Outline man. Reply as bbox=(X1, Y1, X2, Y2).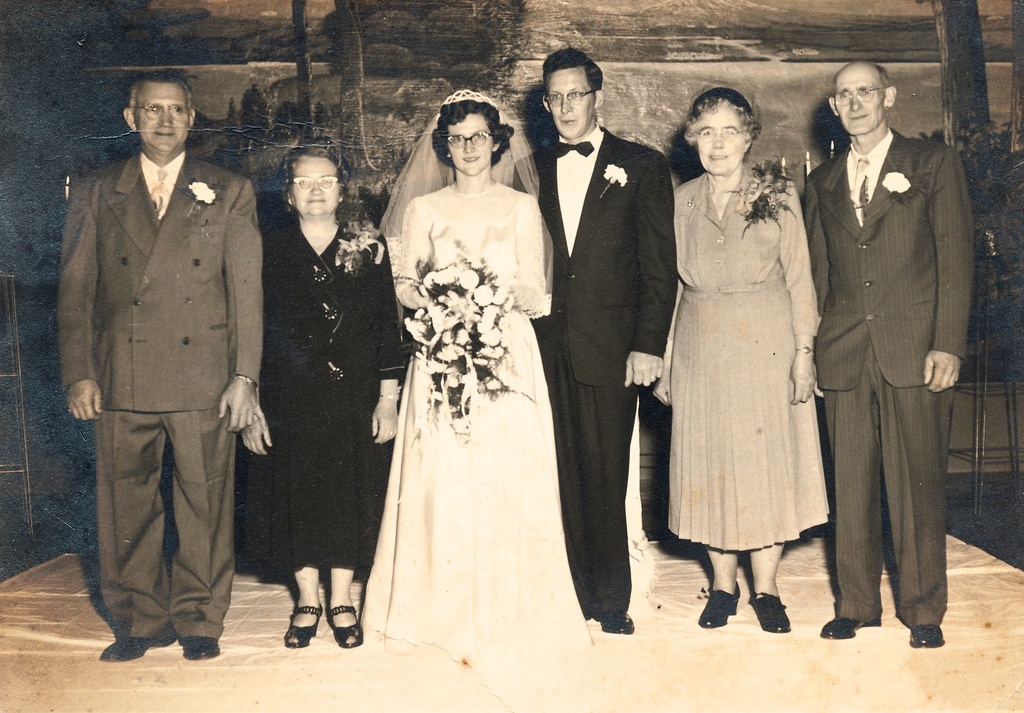
bbox=(803, 60, 974, 649).
